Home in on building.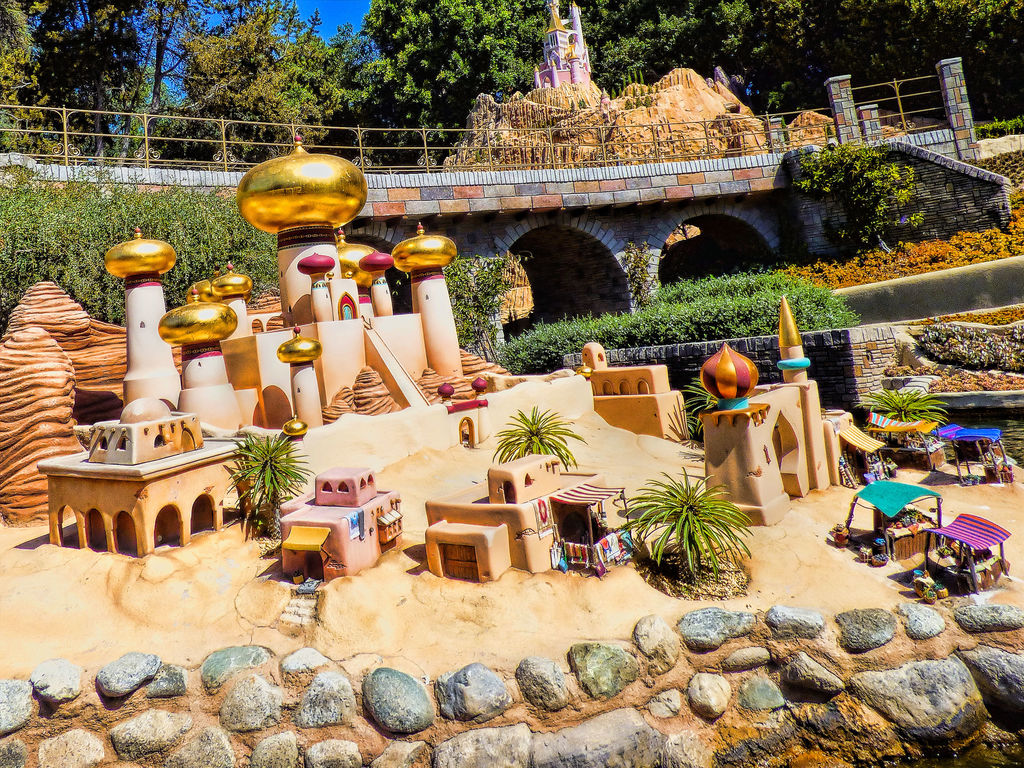
Homed in at (275,463,403,584).
